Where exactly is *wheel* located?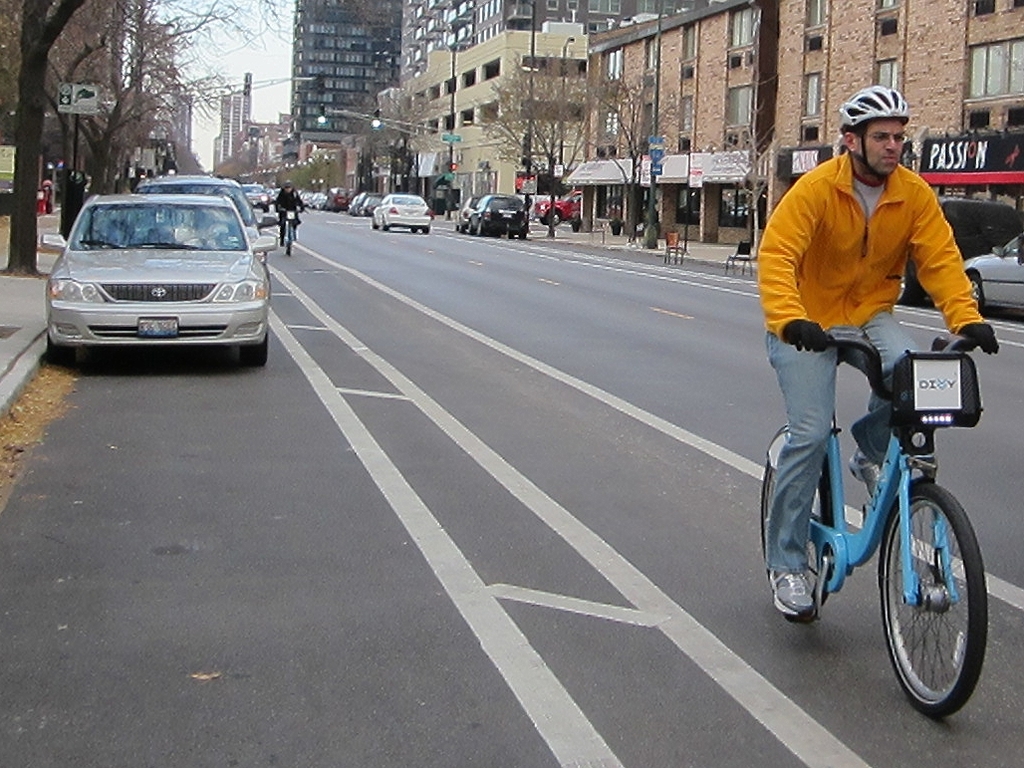
Its bounding box is bbox=[970, 272, 987, 315].
